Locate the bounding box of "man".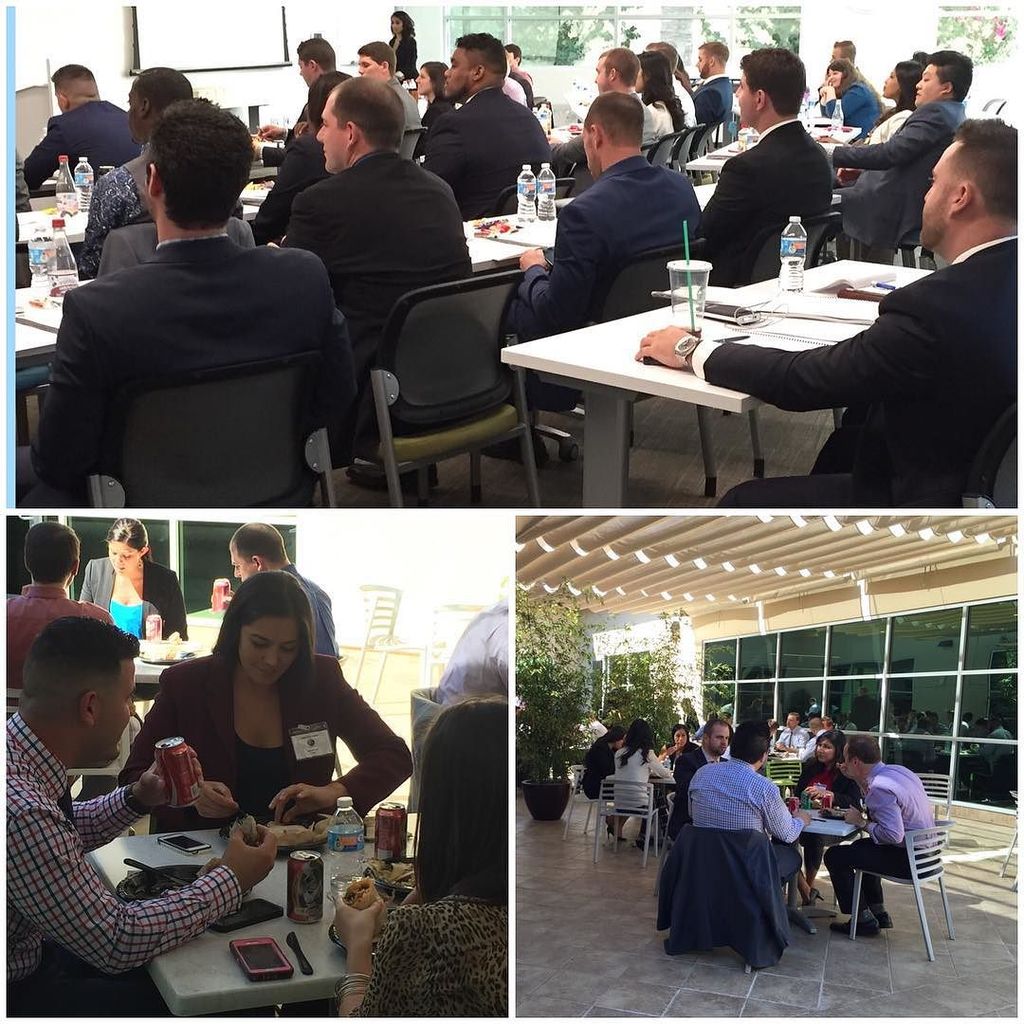
Bounding box: <box>21,57,139,191</box>.
